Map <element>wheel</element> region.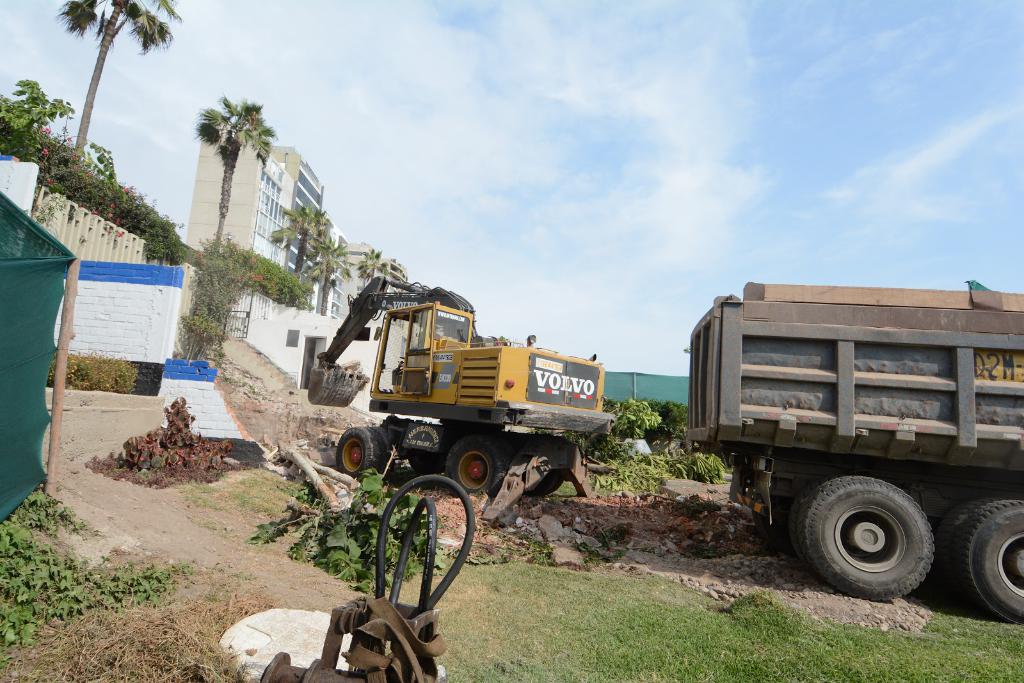
Mapped to left=335, top=419, right=394, bottom=482.
